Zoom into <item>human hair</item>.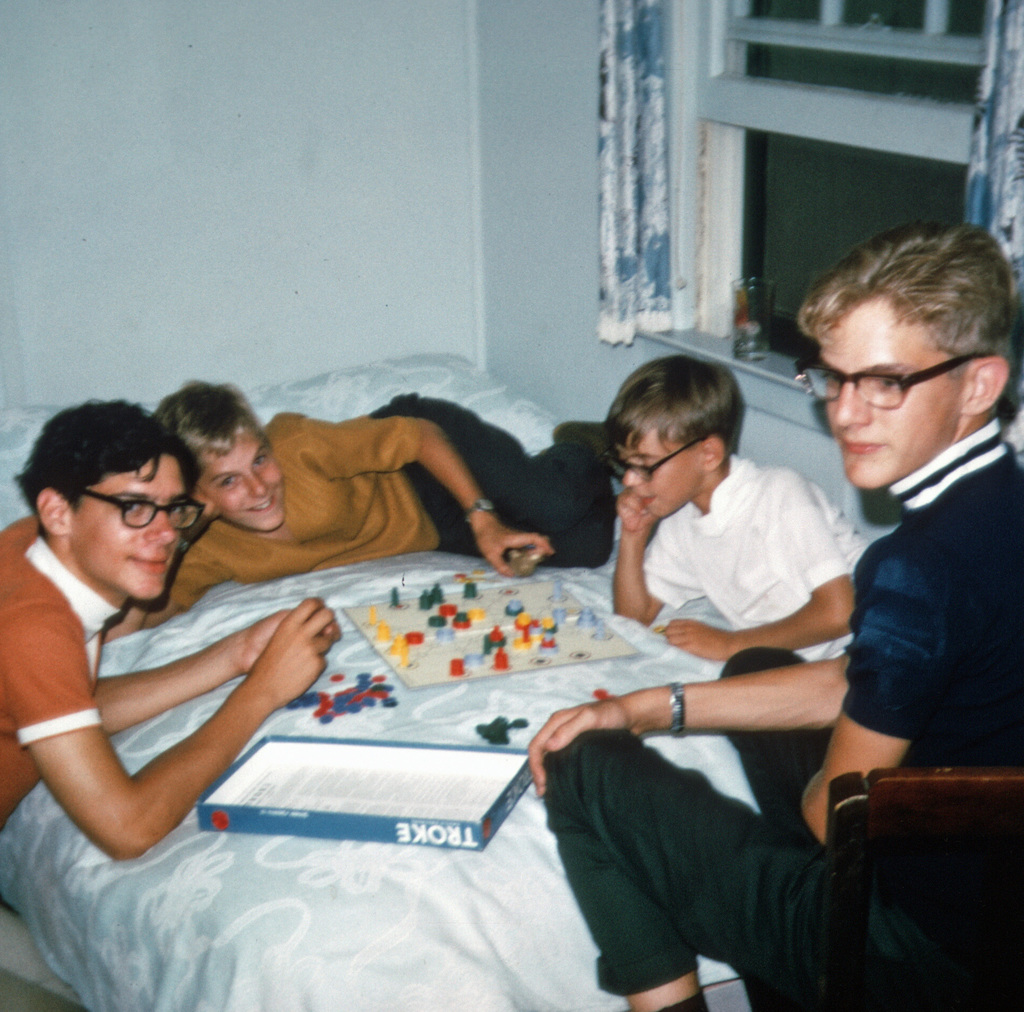
Zoom target: select_region(6, 392, 202, 541).
